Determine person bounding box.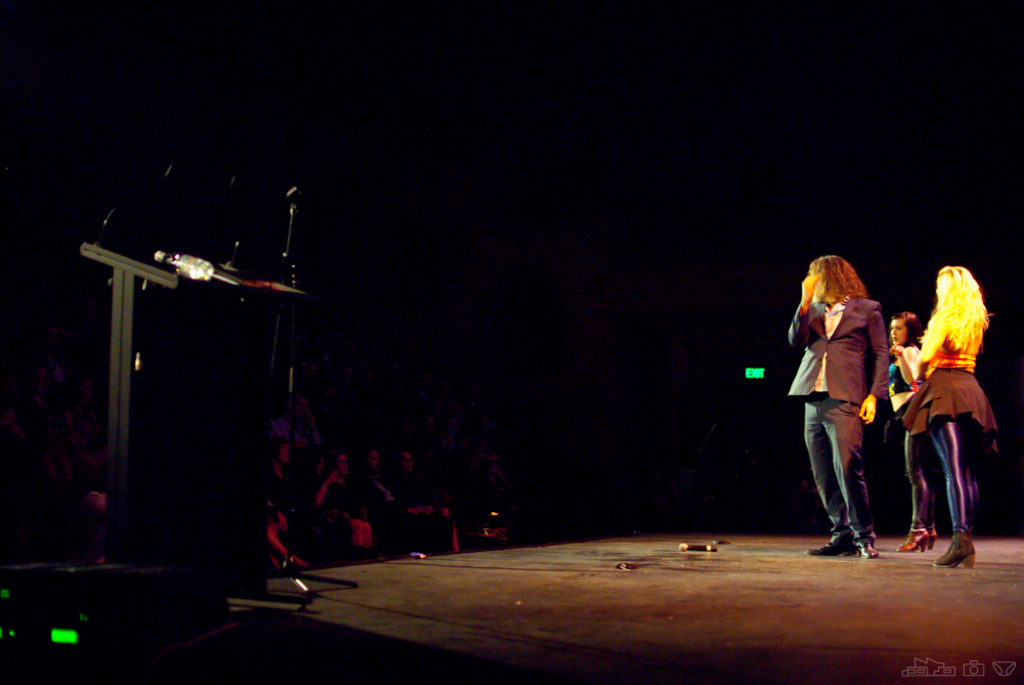
Determined: left=798, top=244, right=905, bottom=559.
